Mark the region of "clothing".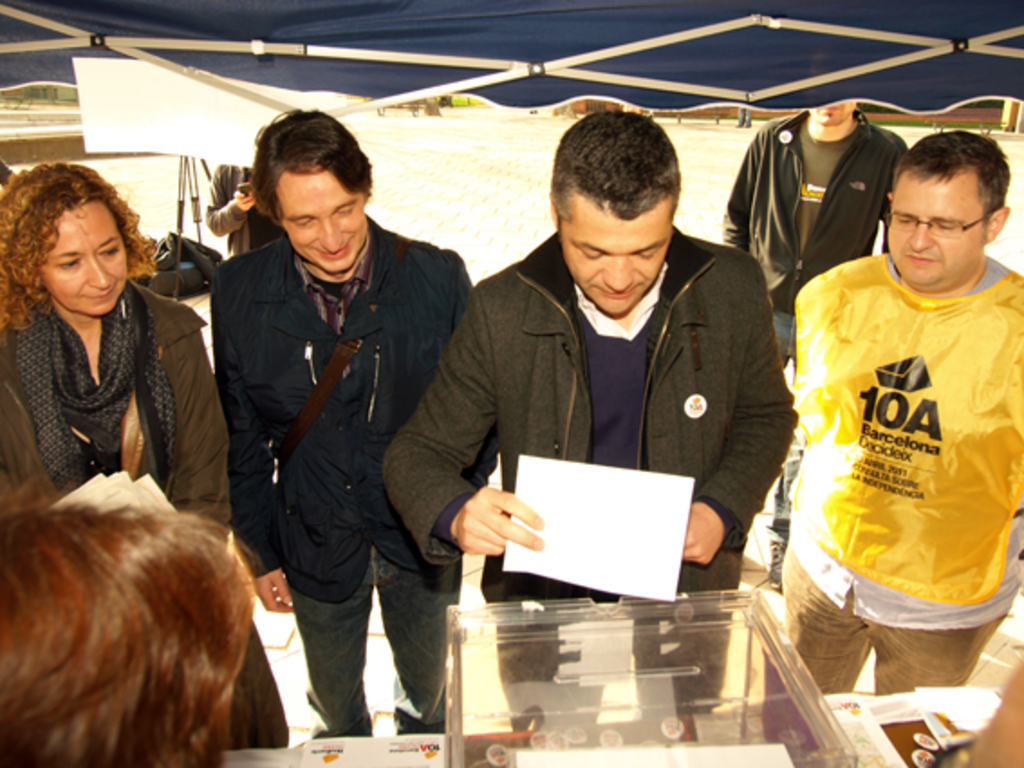
Region: [left=383, top=228, right=795, bottom=602].
